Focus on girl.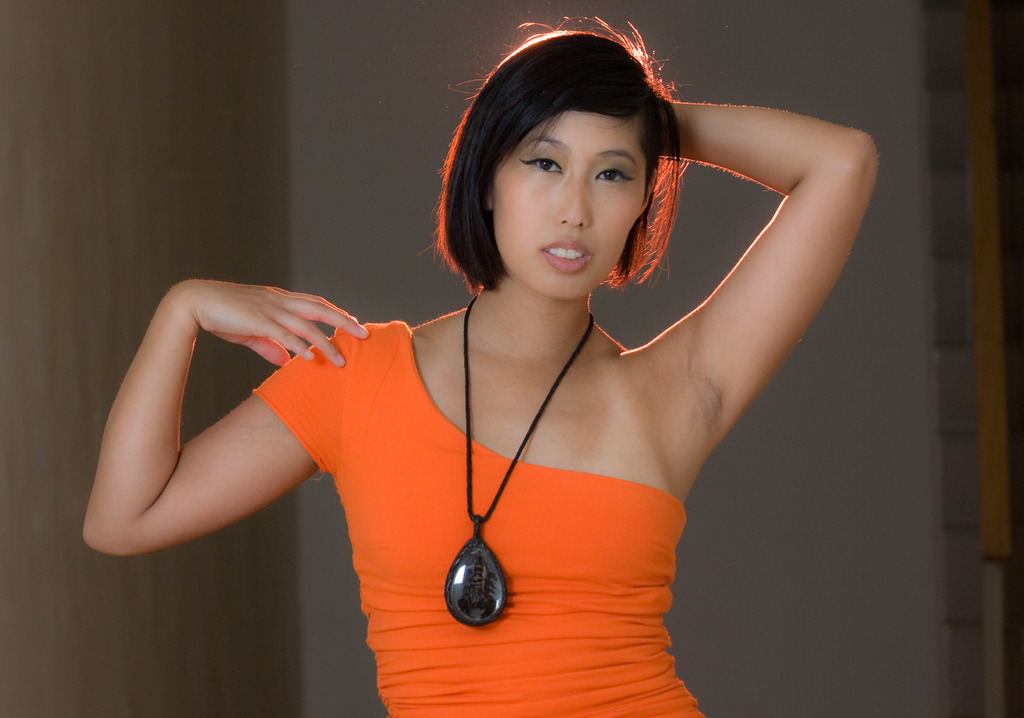
Focused at 82, 13, 879, 717.
